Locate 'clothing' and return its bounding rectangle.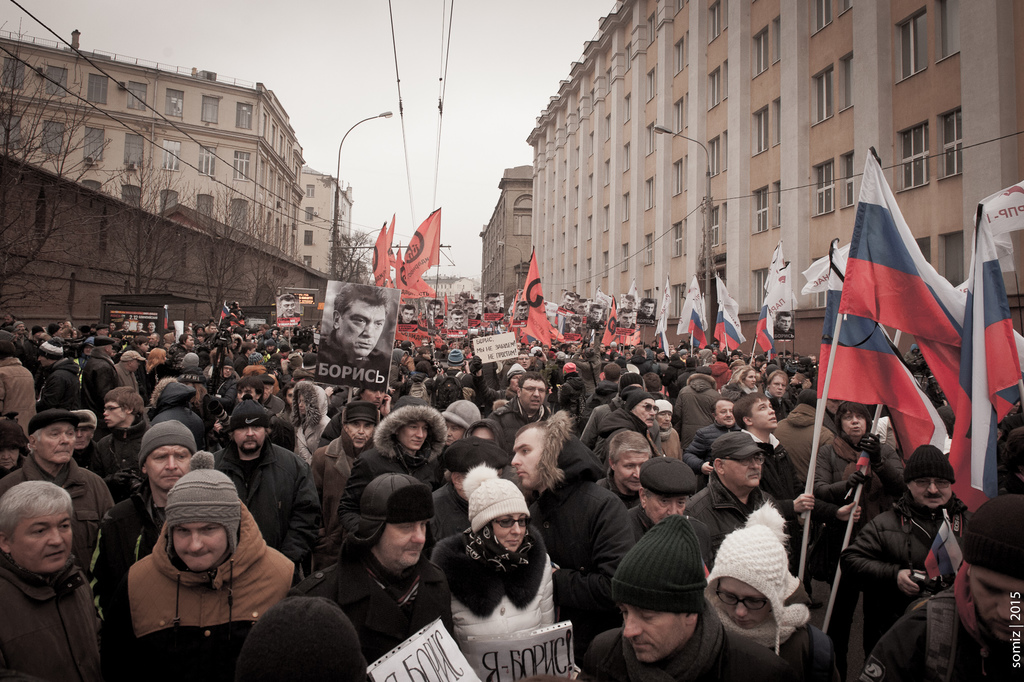
428/524/564/681.
